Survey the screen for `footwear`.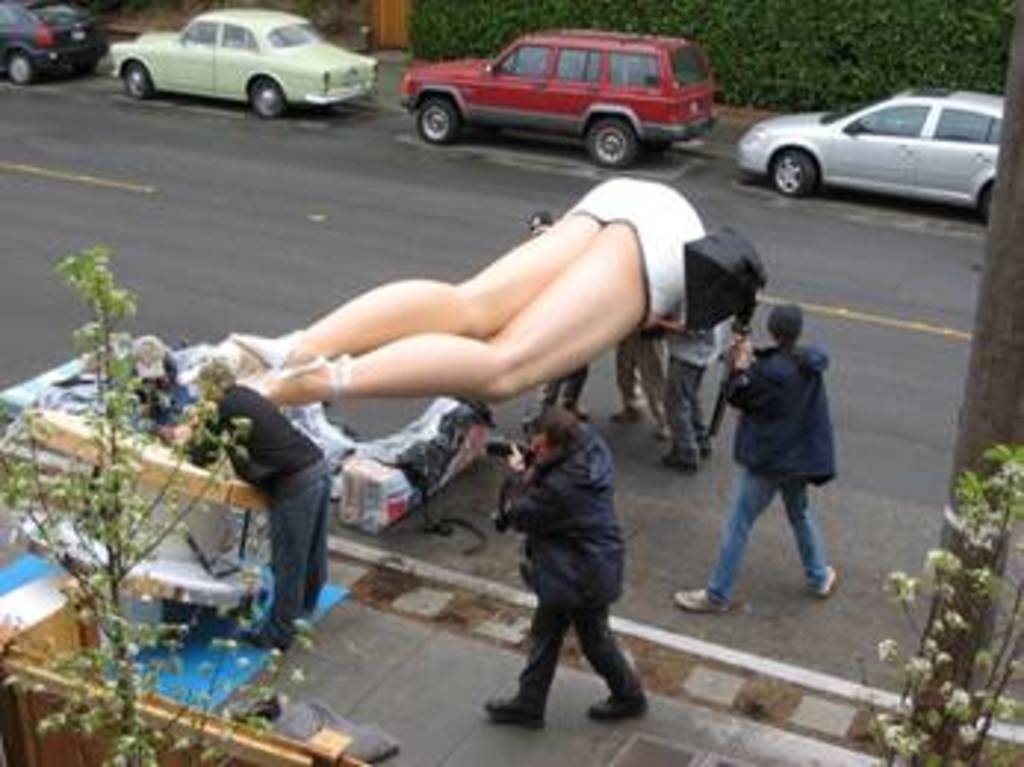
Survey found: <region>655, 442, 696, 469</region>.
